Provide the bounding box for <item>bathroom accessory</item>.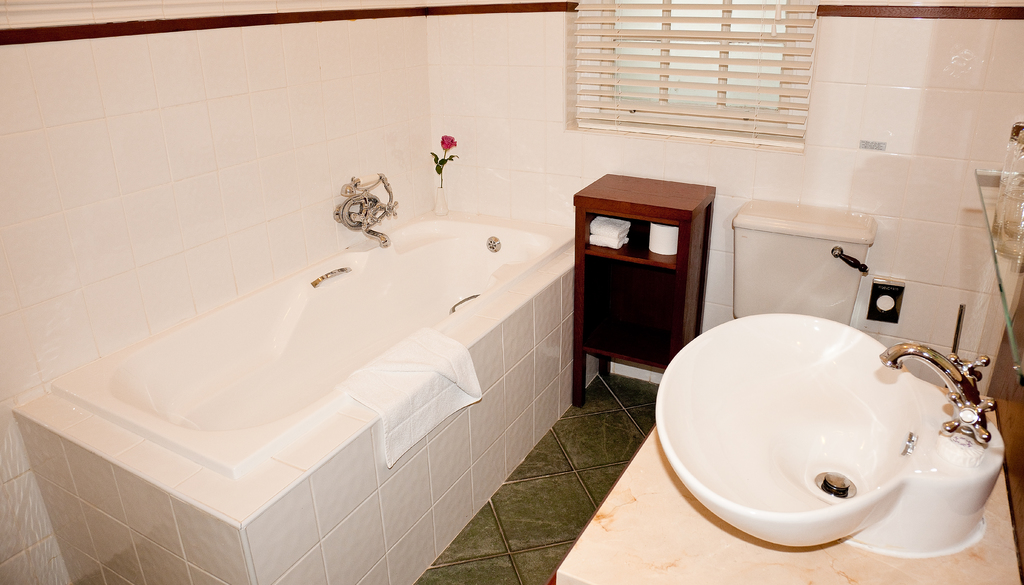
330, 167, 402, 250.
